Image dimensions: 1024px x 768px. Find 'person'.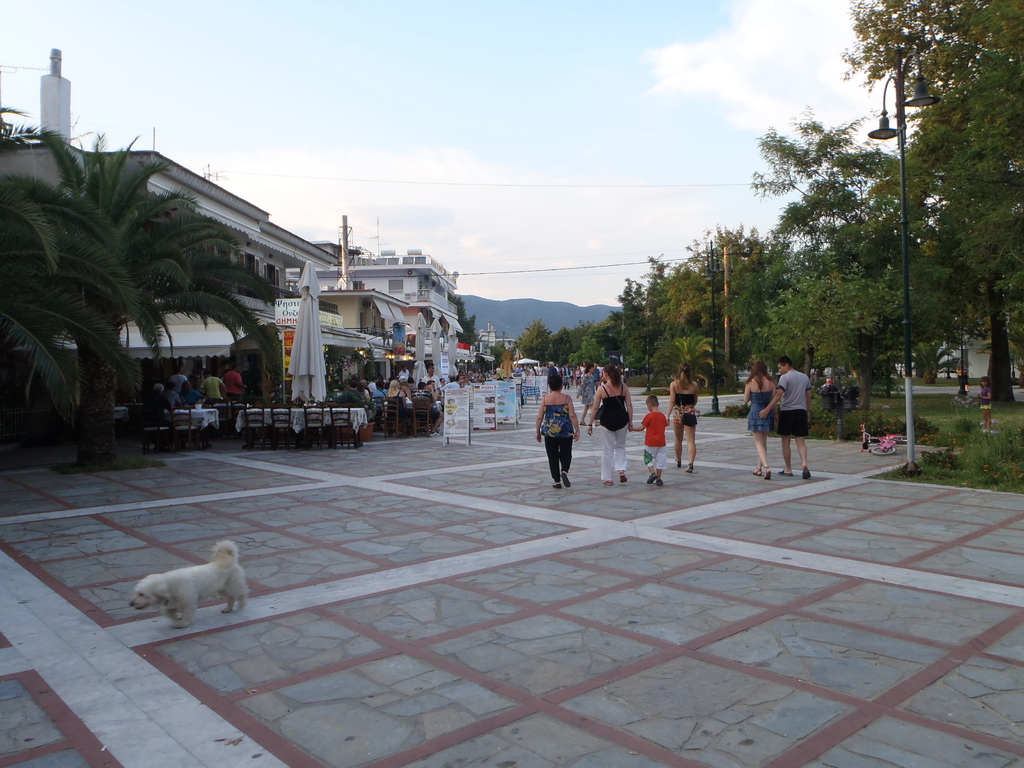
BBox(179, 383, 207, 413).
